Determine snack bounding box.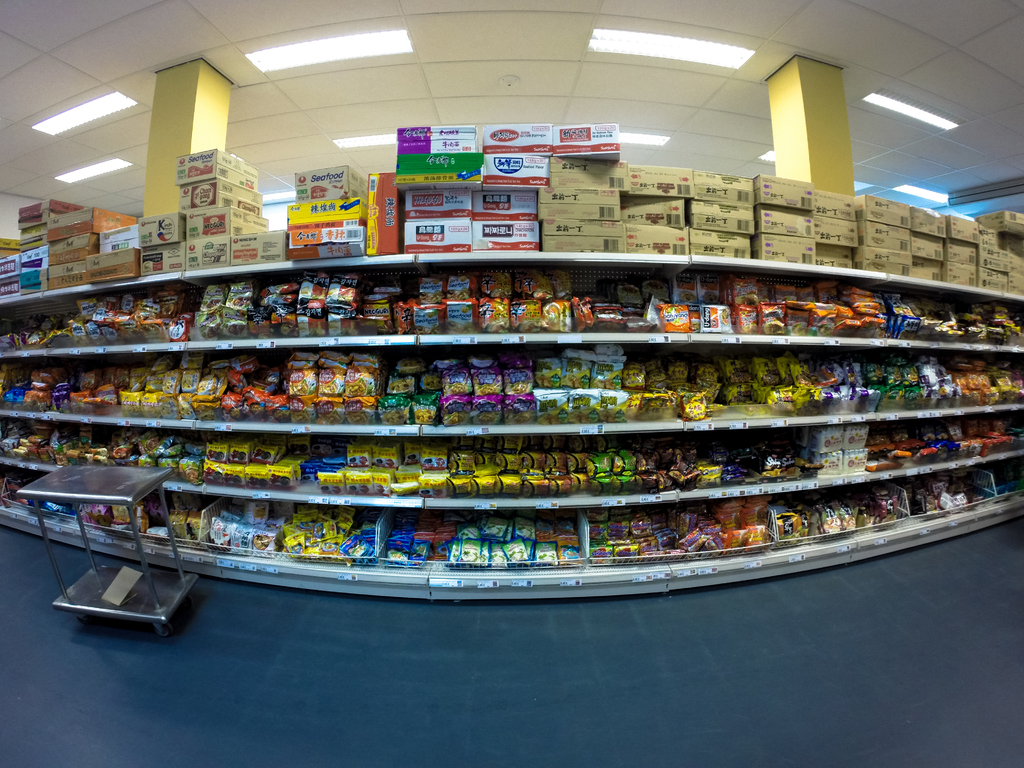
Determined: 480 481 499 499.
